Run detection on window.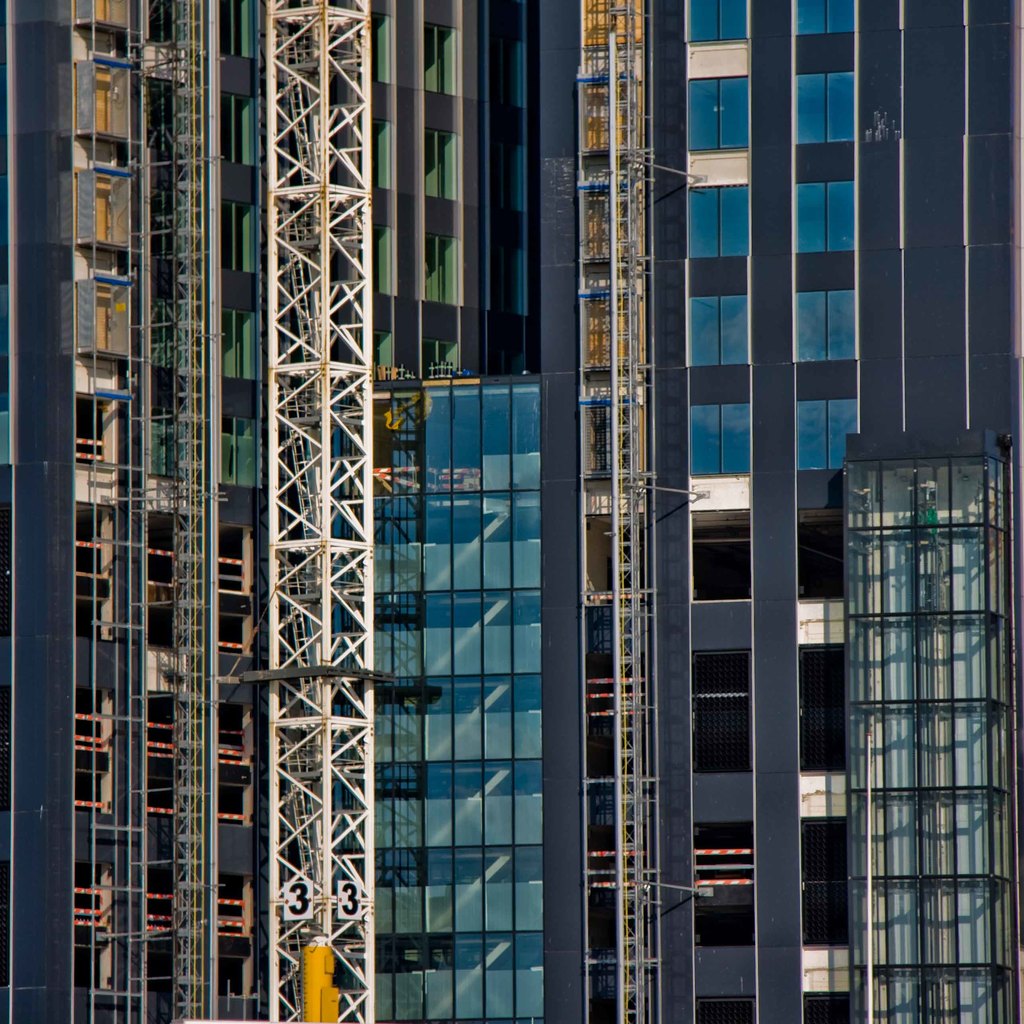
Result: [left=683, top=817, right=755, bottom=949].
